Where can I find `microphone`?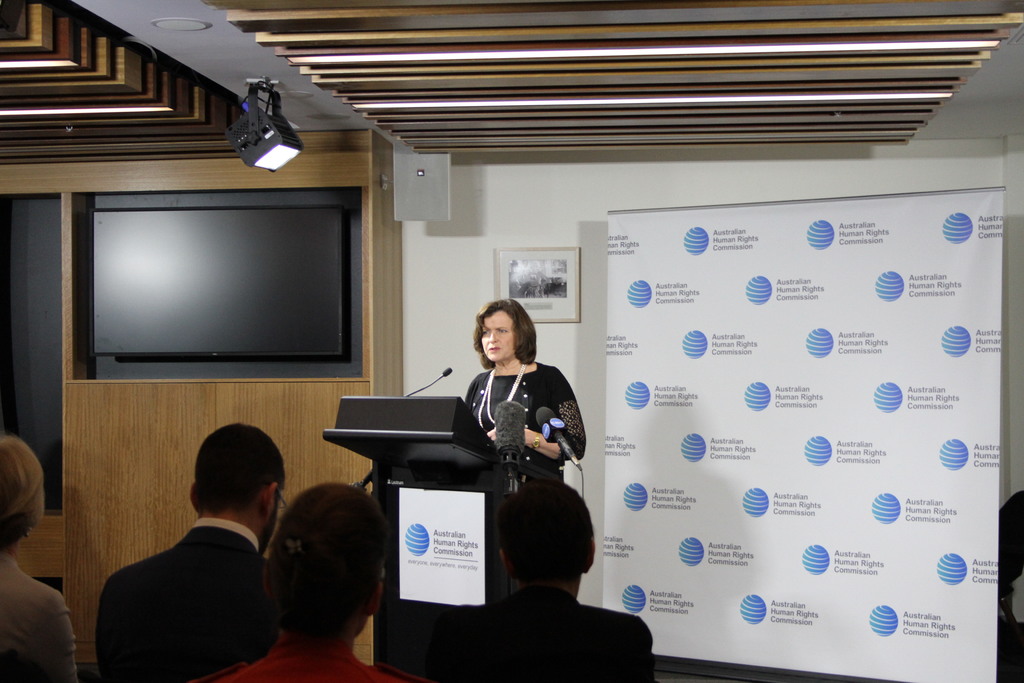
You can find it at bbox=(495, 399, 530, 463).
